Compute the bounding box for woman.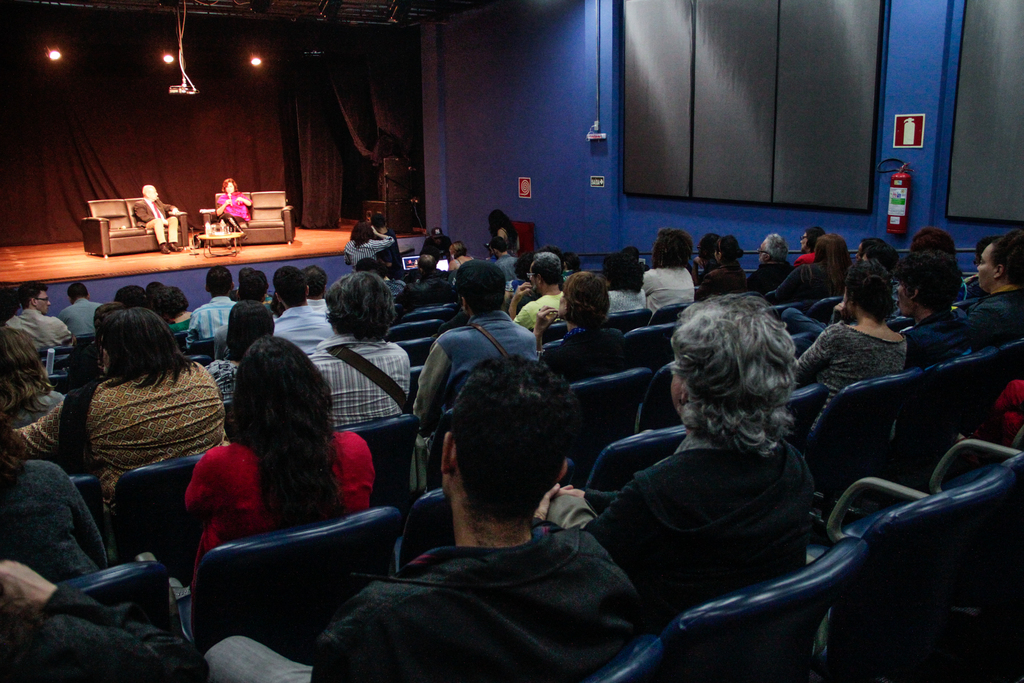
[219,179,252,229].
